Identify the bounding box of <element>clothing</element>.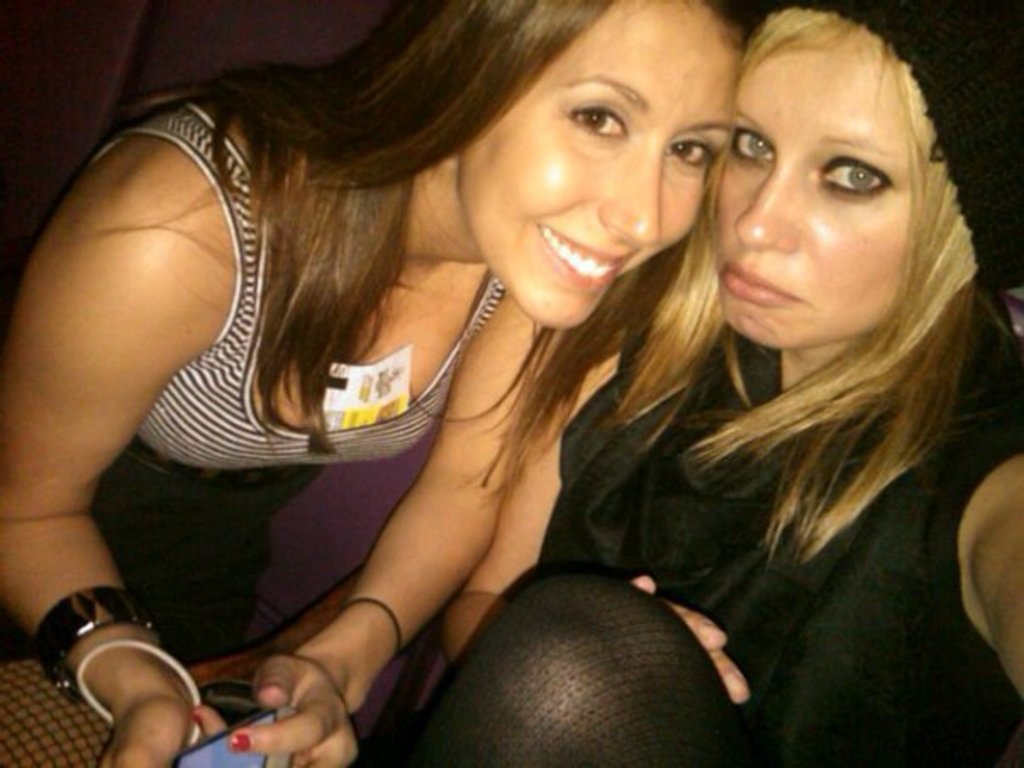
x1=534, y1=326, x2=1022, y2=766.
